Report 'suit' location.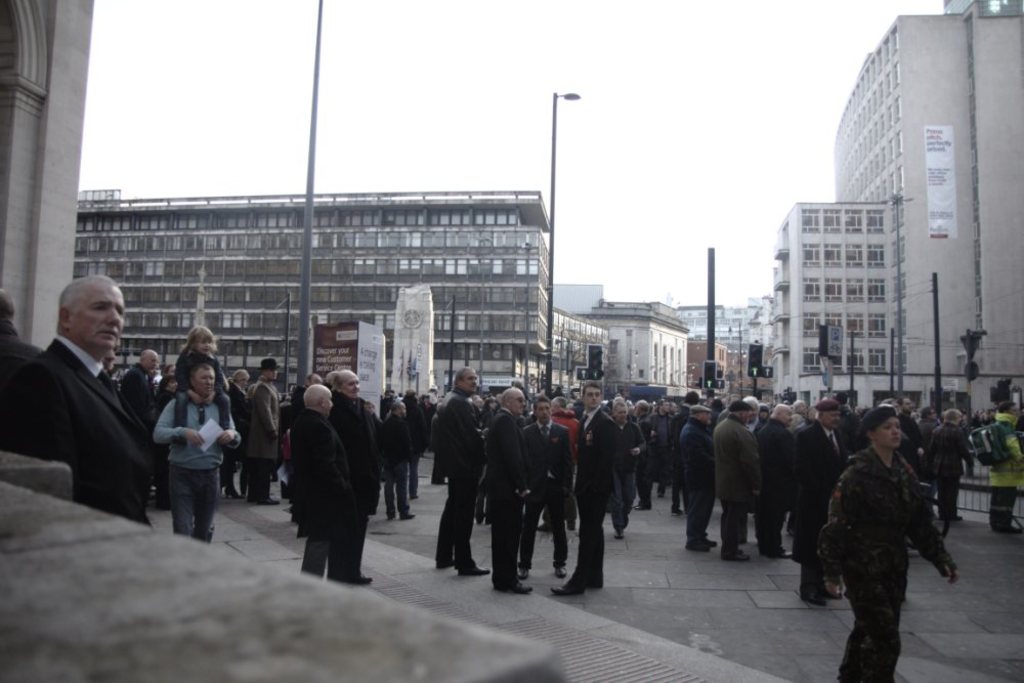
Report: BBox(570, 407, 621, 587).
